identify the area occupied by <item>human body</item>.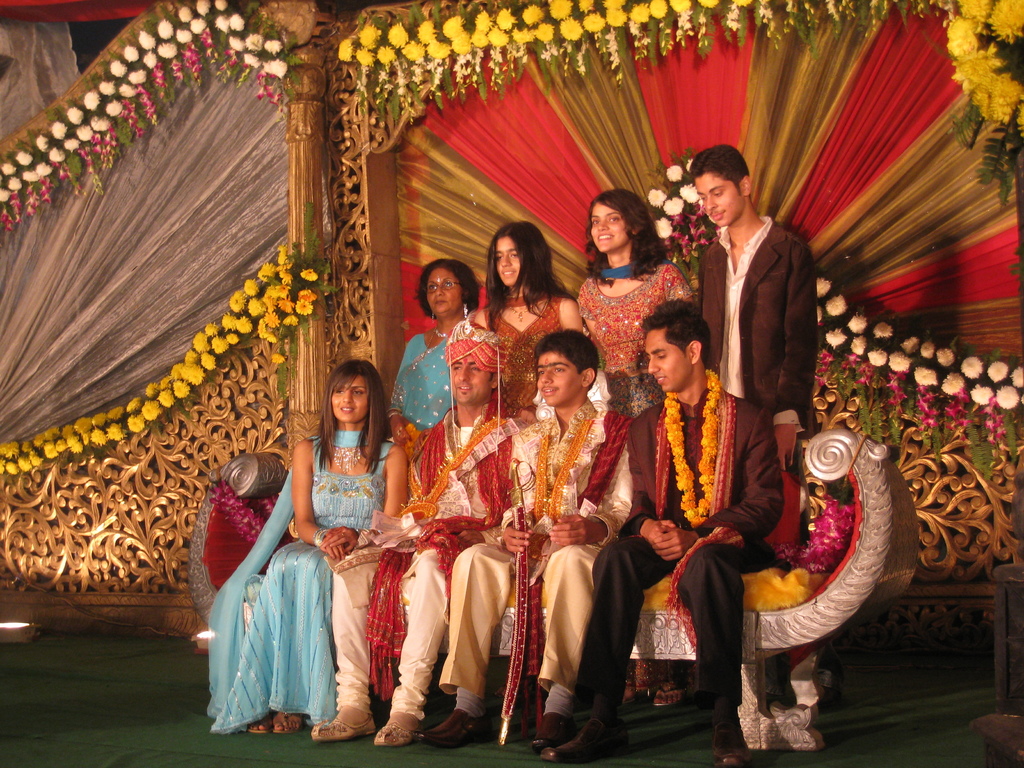
Area: select_region(572, 186, 691, 386).
